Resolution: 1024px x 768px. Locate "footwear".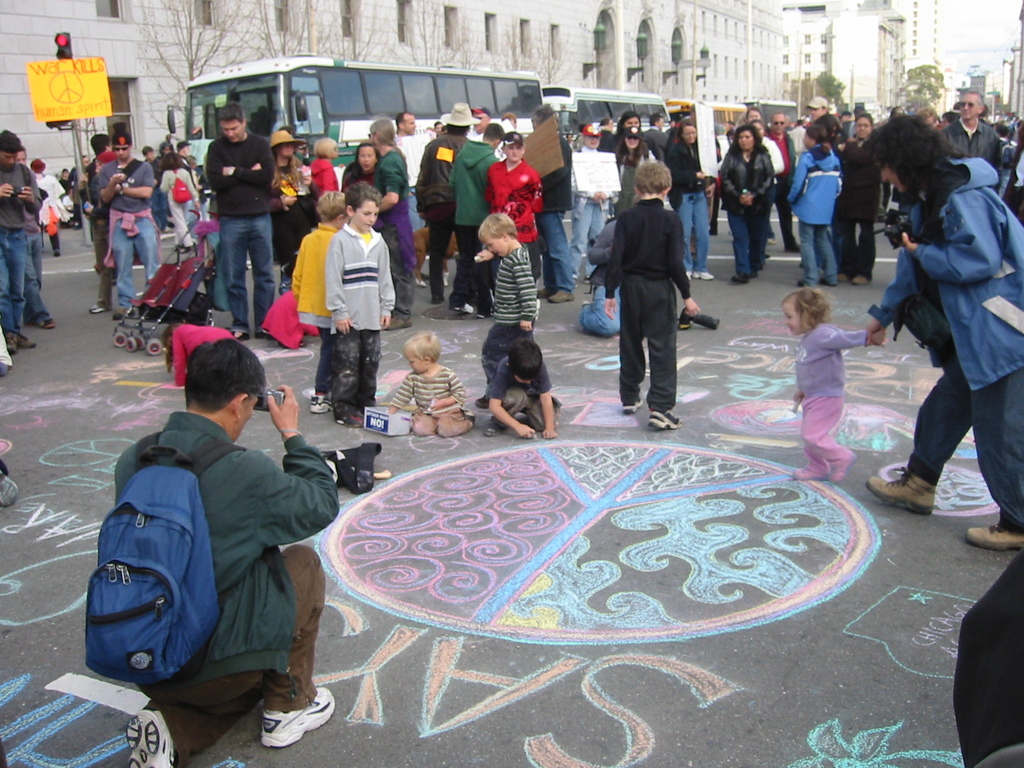
751:270:759:278.
